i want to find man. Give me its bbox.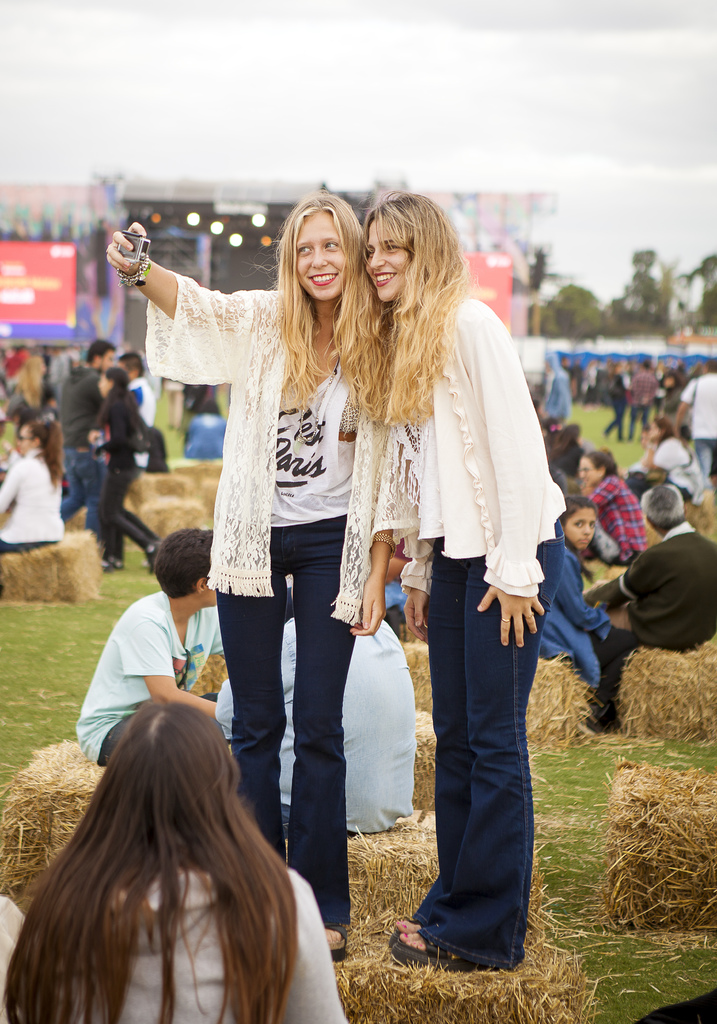
box(77, 533, 218, 760).
